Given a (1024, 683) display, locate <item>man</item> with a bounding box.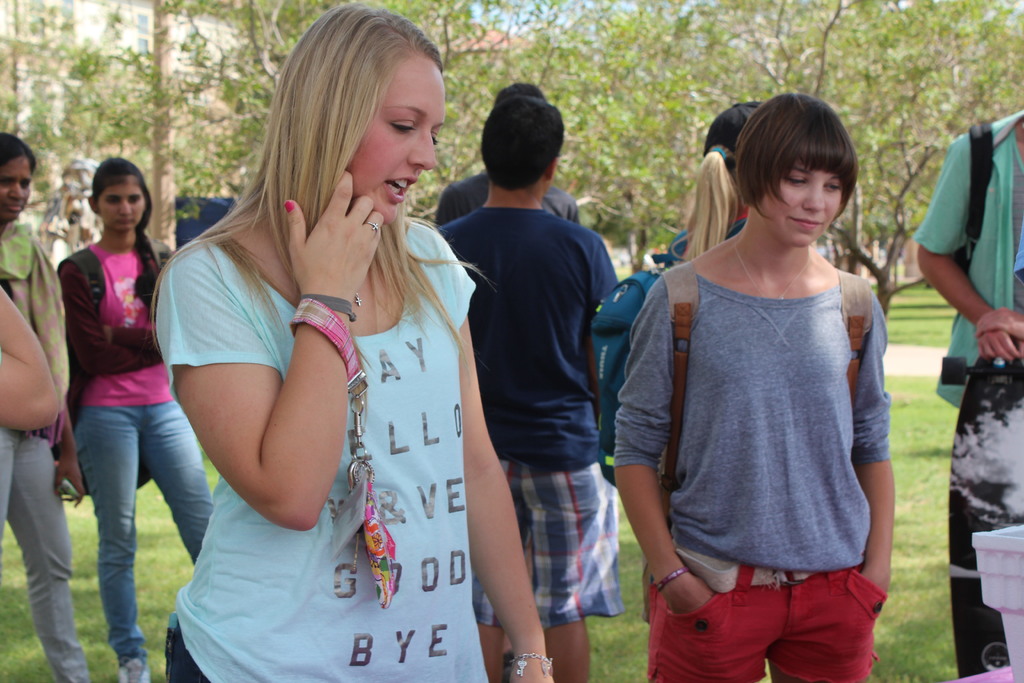
Located: (x1=918, y1=88, x2=1019, y2=398).
